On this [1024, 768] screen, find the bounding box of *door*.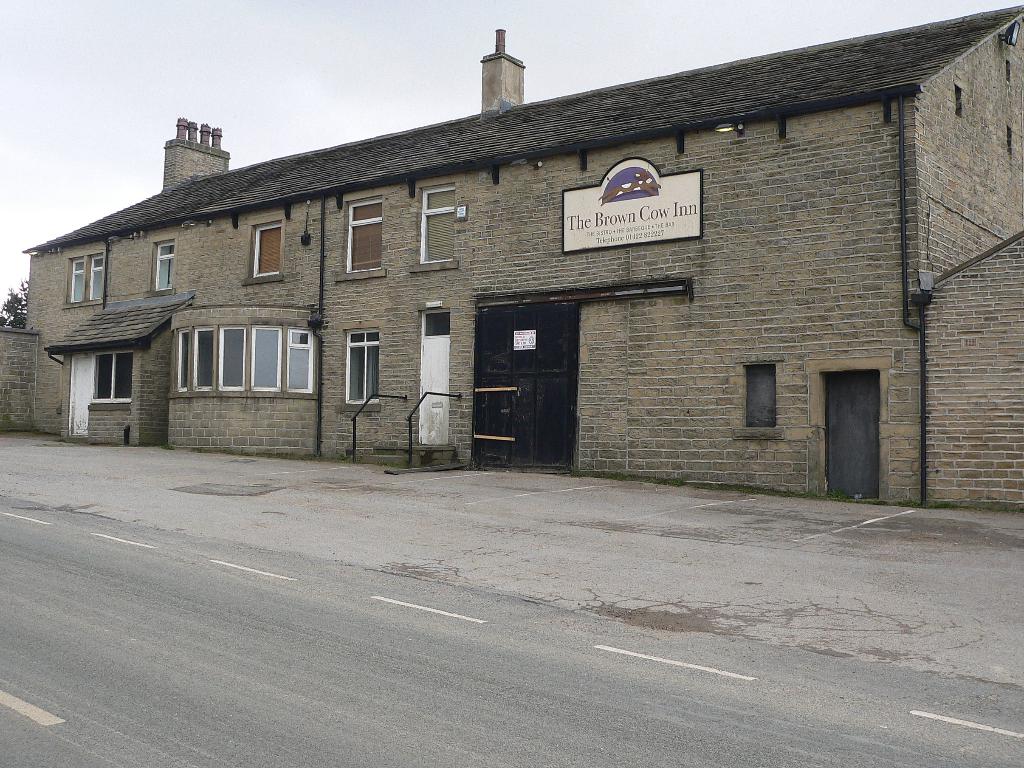
Bounding box: [413, 306, 451, 451].
